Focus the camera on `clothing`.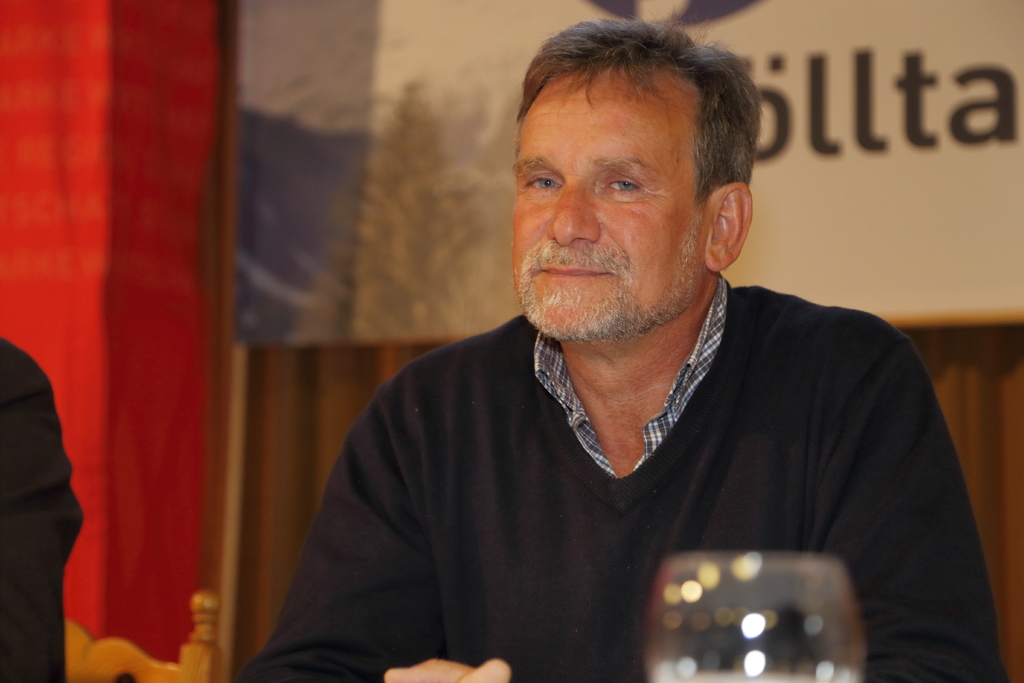
Focus region: locate(265, 293, 970, 663).
